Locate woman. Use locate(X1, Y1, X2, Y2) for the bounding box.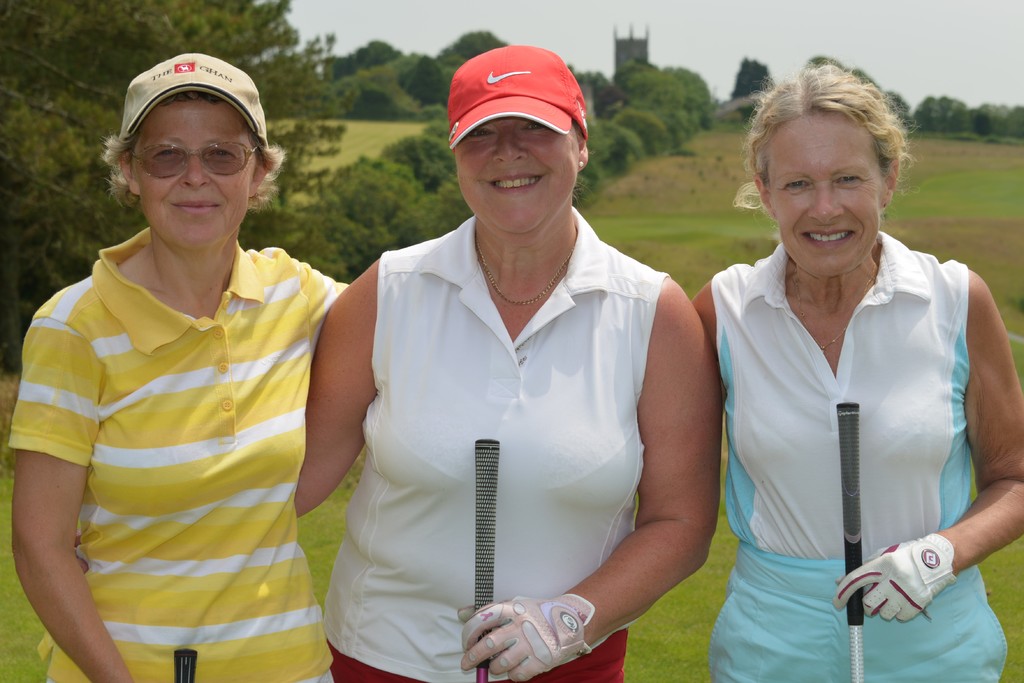
locate(688, 53, 993, 678).
